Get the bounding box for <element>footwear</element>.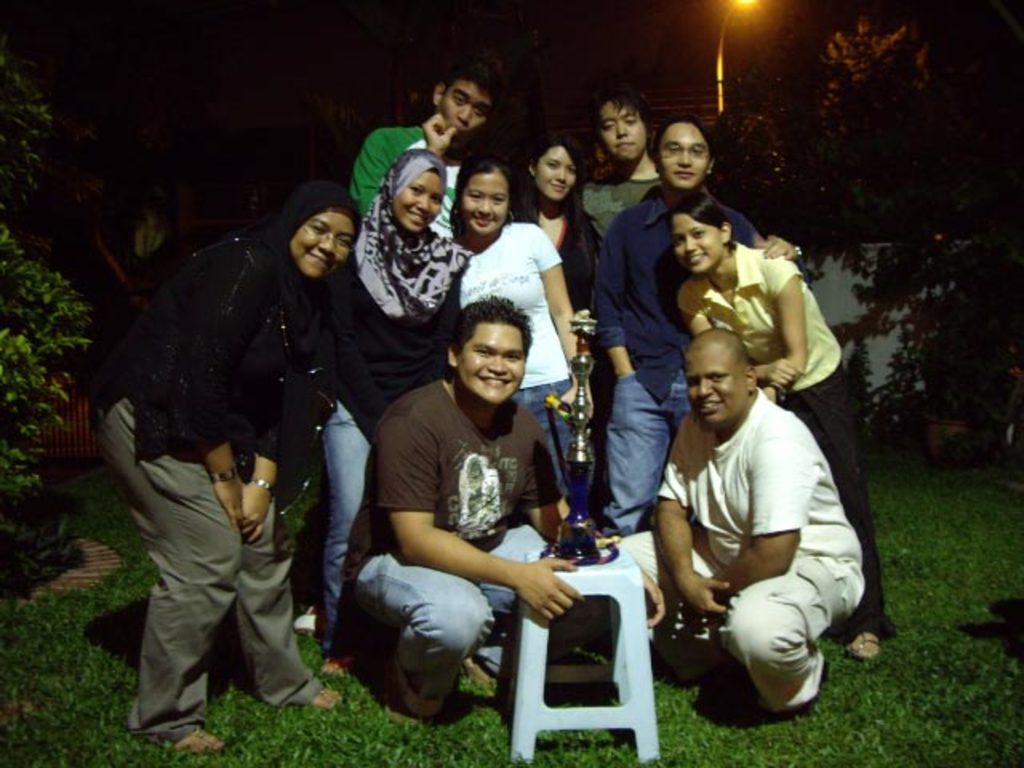
l=136, t=733, r=222, b=749.
